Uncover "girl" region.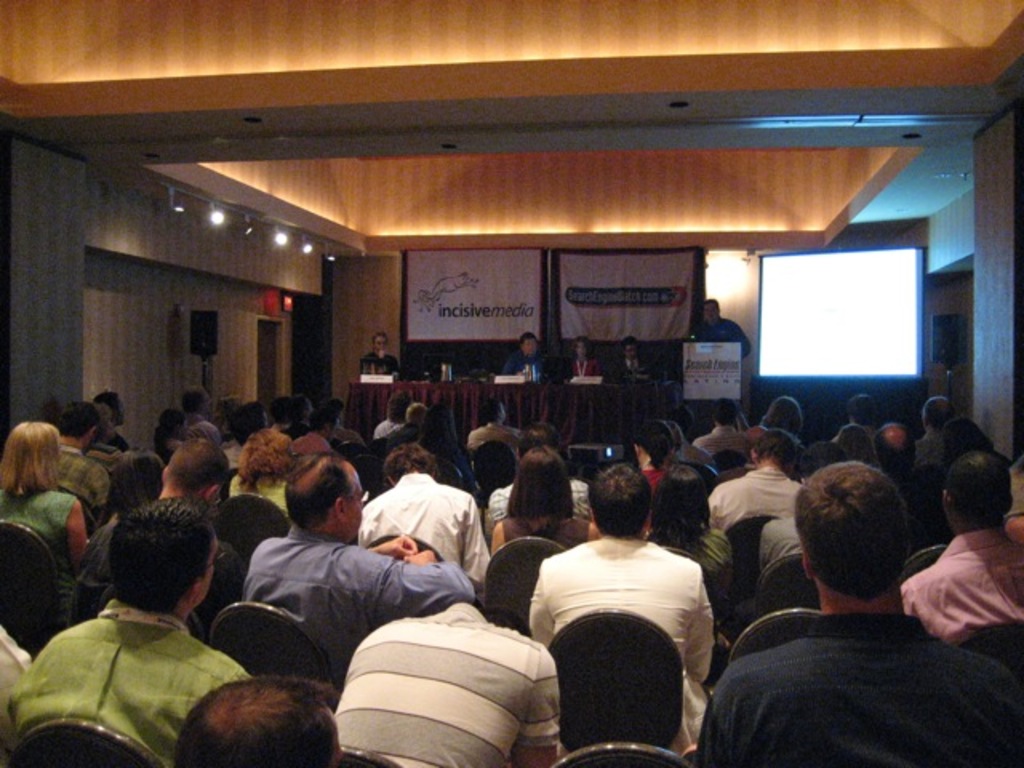
Uncovered: 488 445 594 562.
